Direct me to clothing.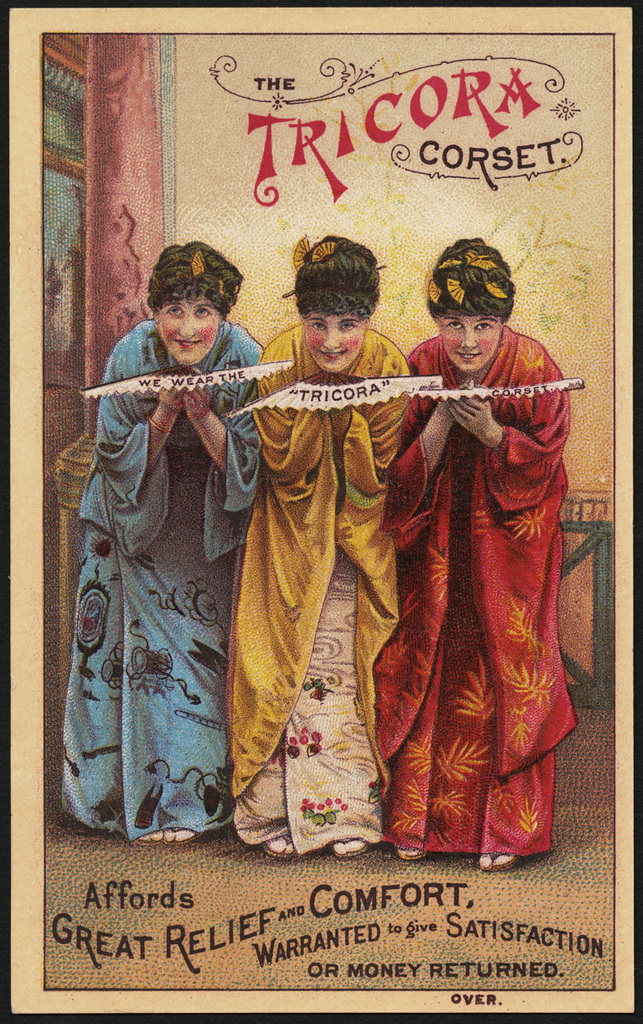
Direction: 216:305:429:847.
